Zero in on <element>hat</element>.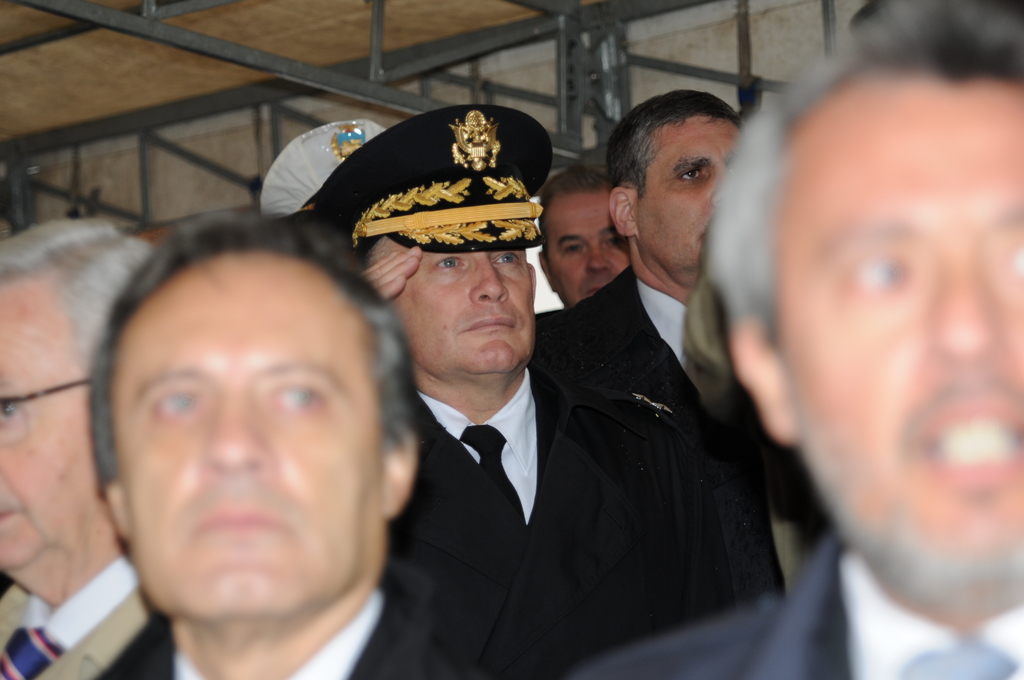
Zeroed in: {"left": 303, "top": 105, "right": 554, "bottom": 250}.
